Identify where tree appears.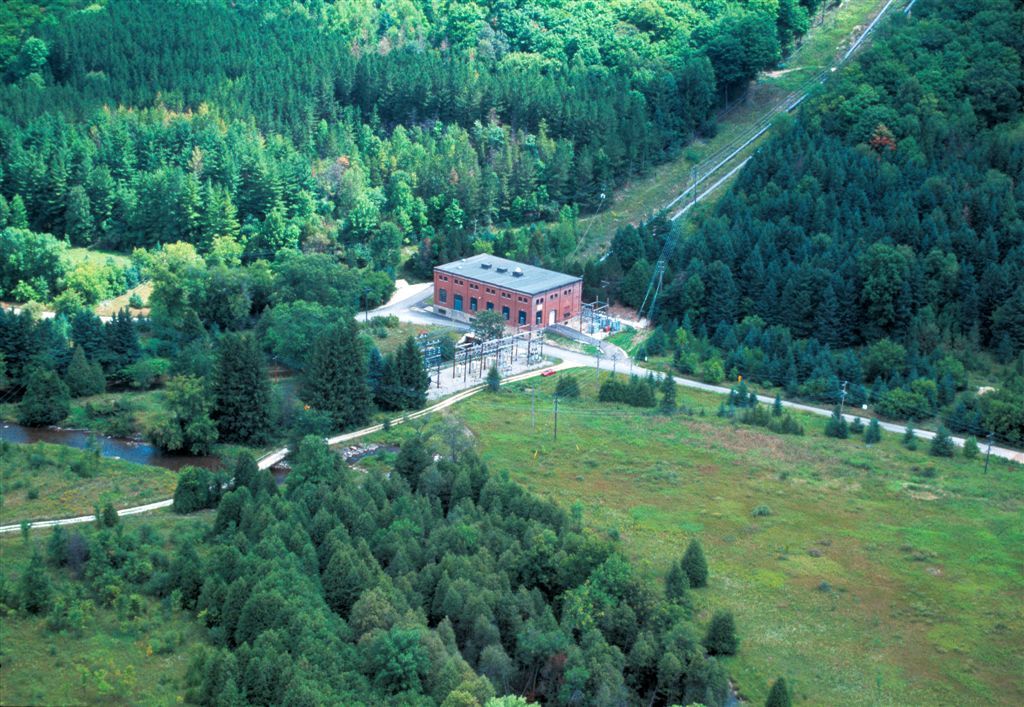
Appears at (894, 282, 915, 351).
